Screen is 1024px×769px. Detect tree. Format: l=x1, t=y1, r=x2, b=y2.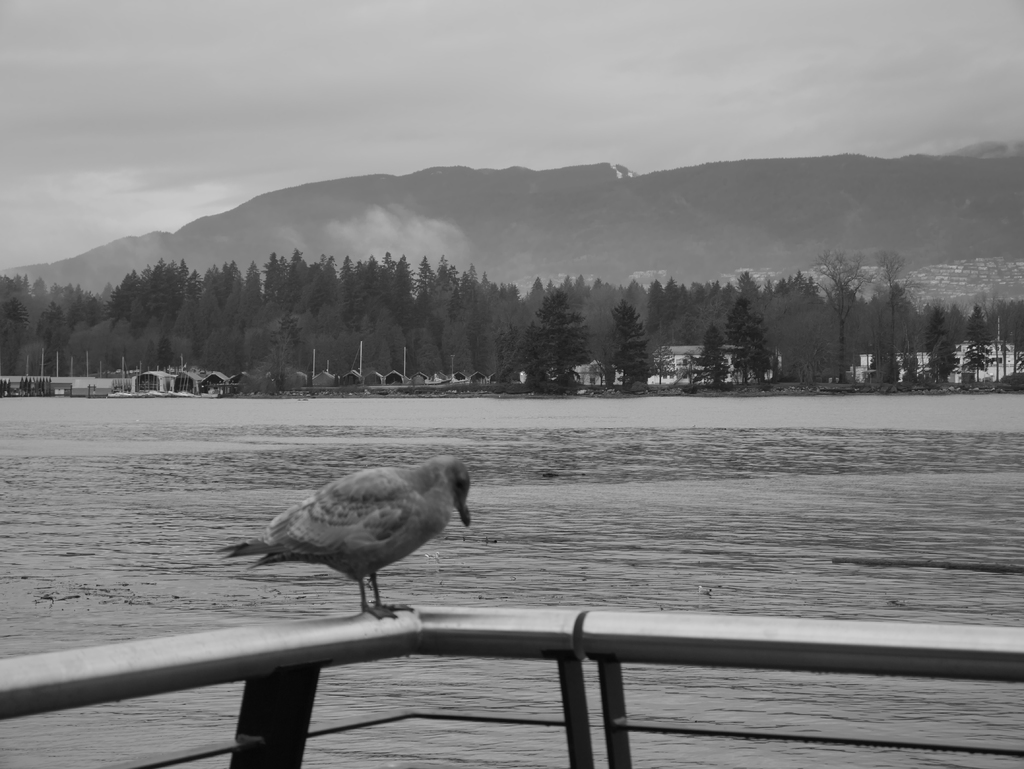
l=0, t=265, r=35, b=376.
